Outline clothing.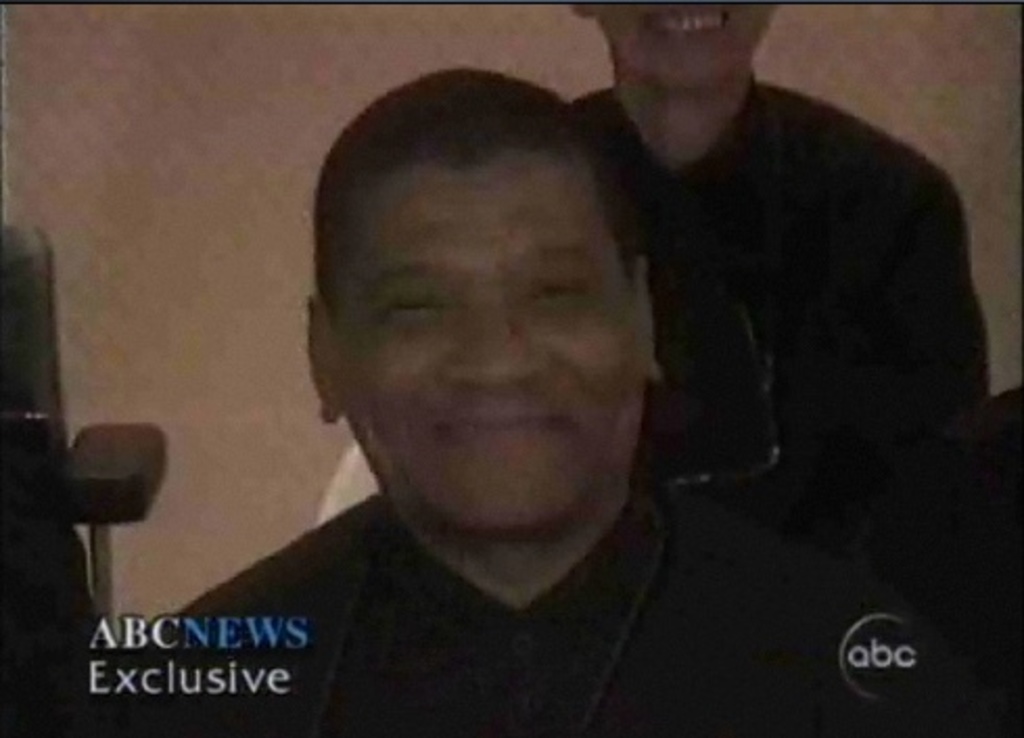
Outline: select_region(562, 65, 986, 493).
